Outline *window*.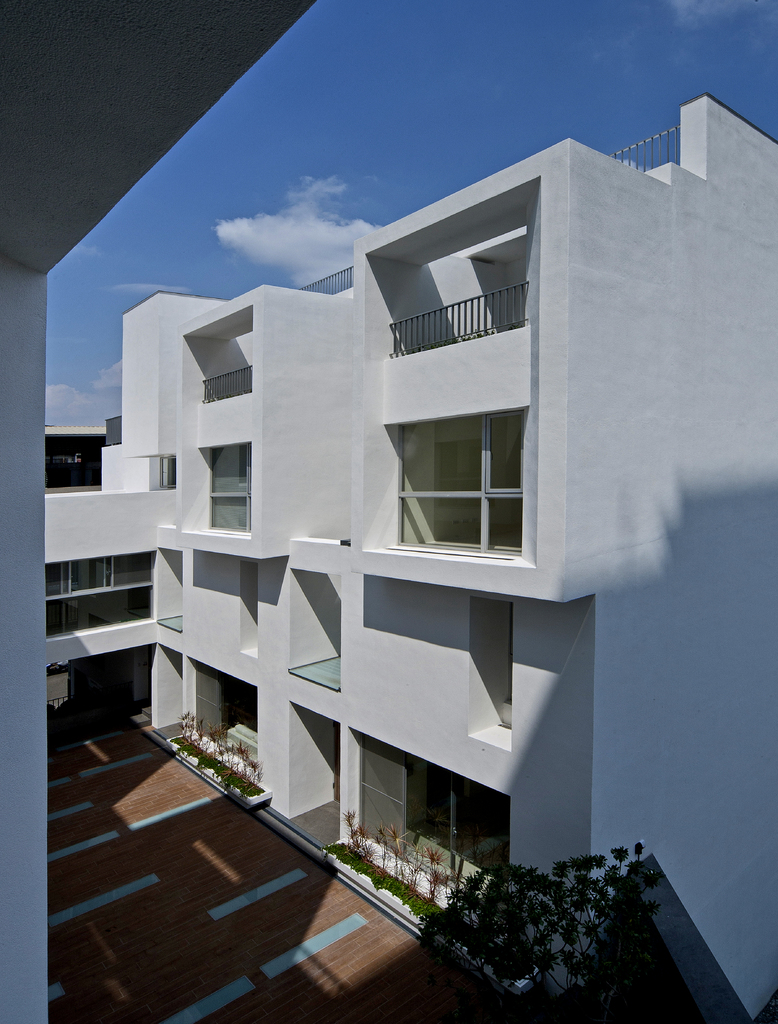
Outline: detection(397, 408, 525, 555).
